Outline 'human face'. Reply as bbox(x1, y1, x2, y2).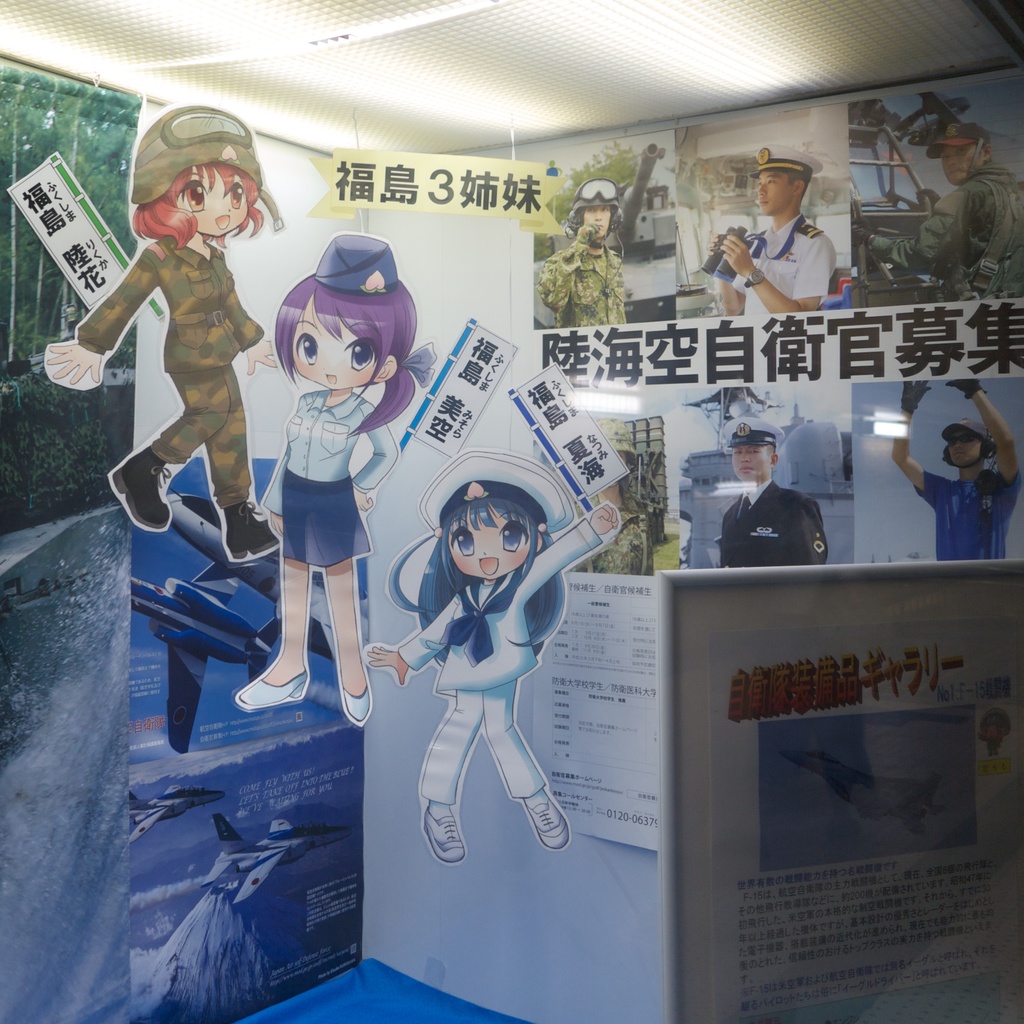
bbox(739, 447, 765, 481).
